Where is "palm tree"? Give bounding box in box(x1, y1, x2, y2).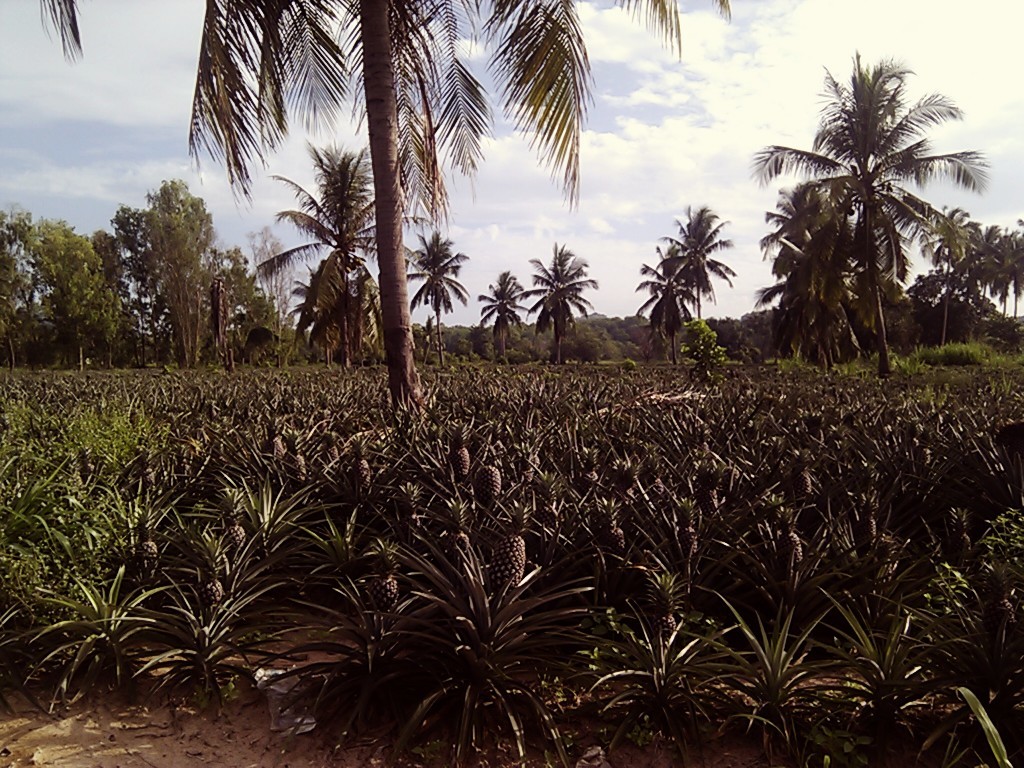
box(520, 239, 605, 360).
